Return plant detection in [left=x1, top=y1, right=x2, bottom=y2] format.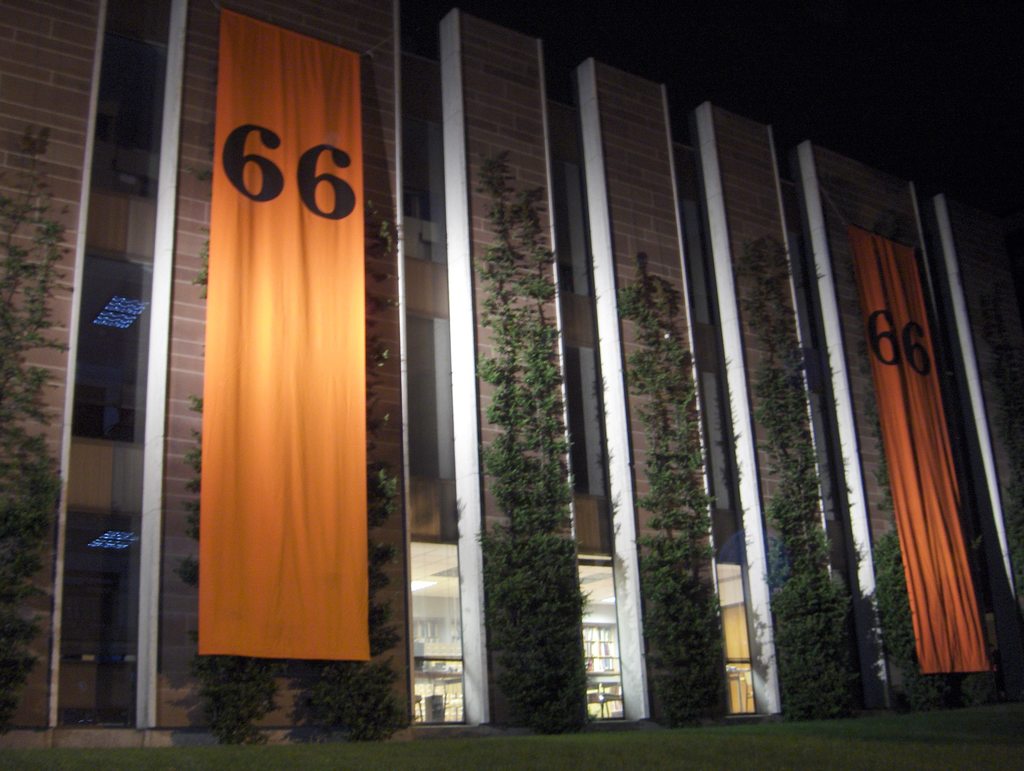
[left=493, top=150, right=596, bottom=736].
